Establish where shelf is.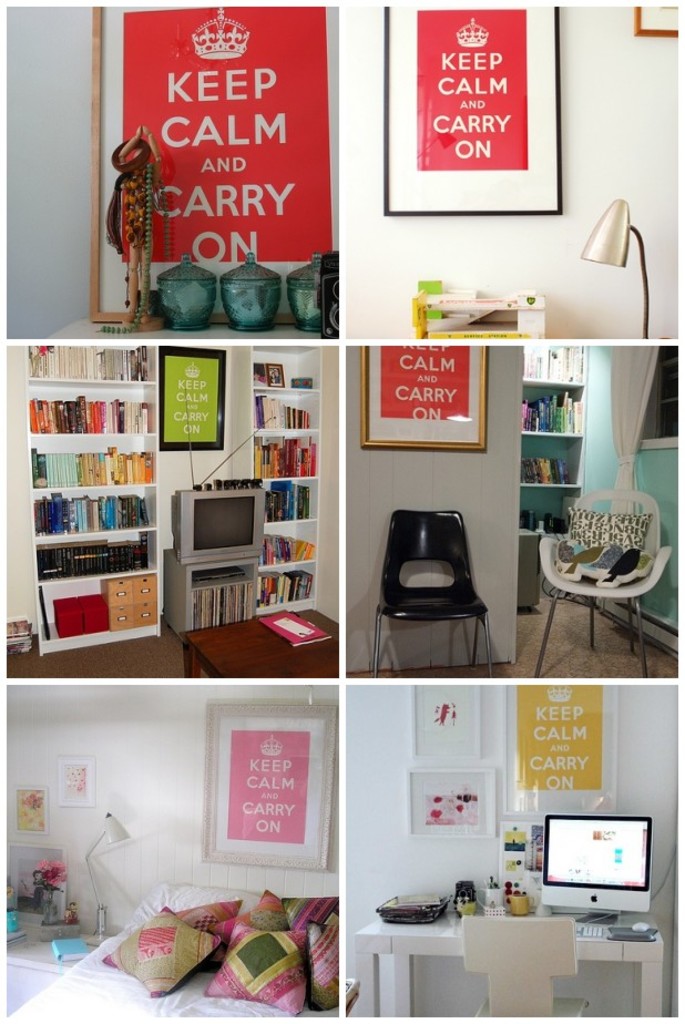
Established at box=[519, 347, 584, 541].
